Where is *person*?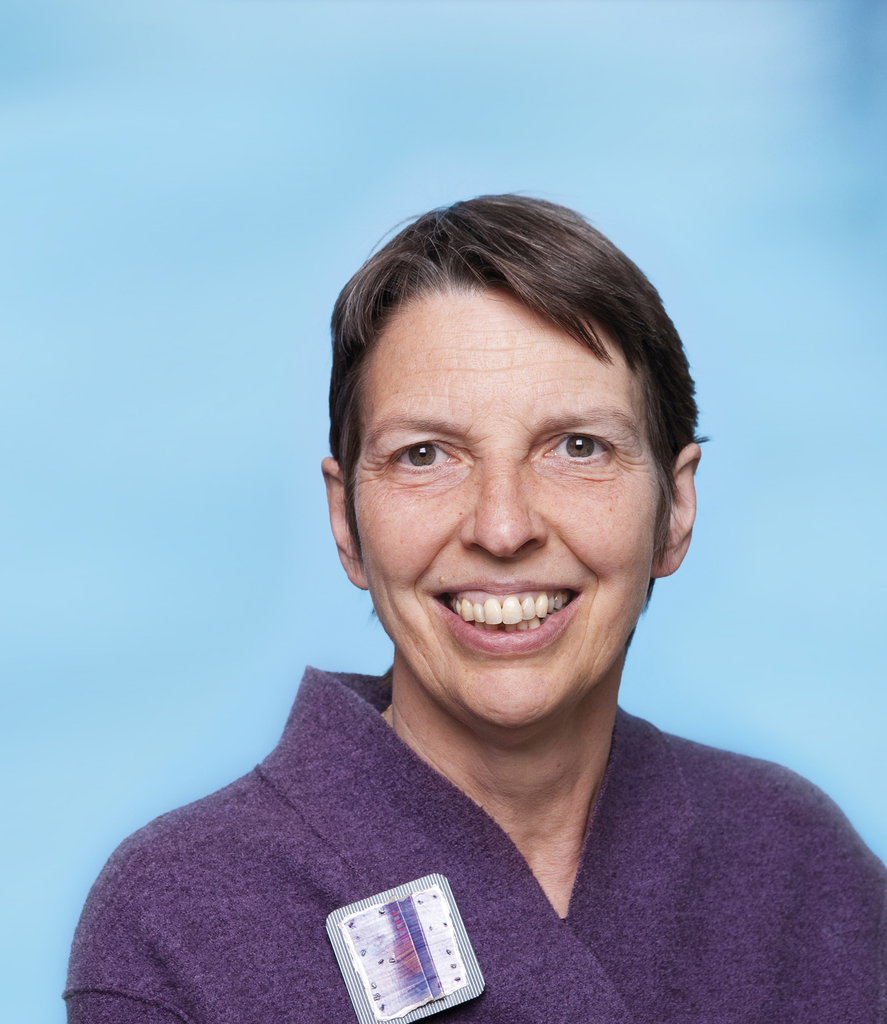
locate(51, 166, 849, 1014).
